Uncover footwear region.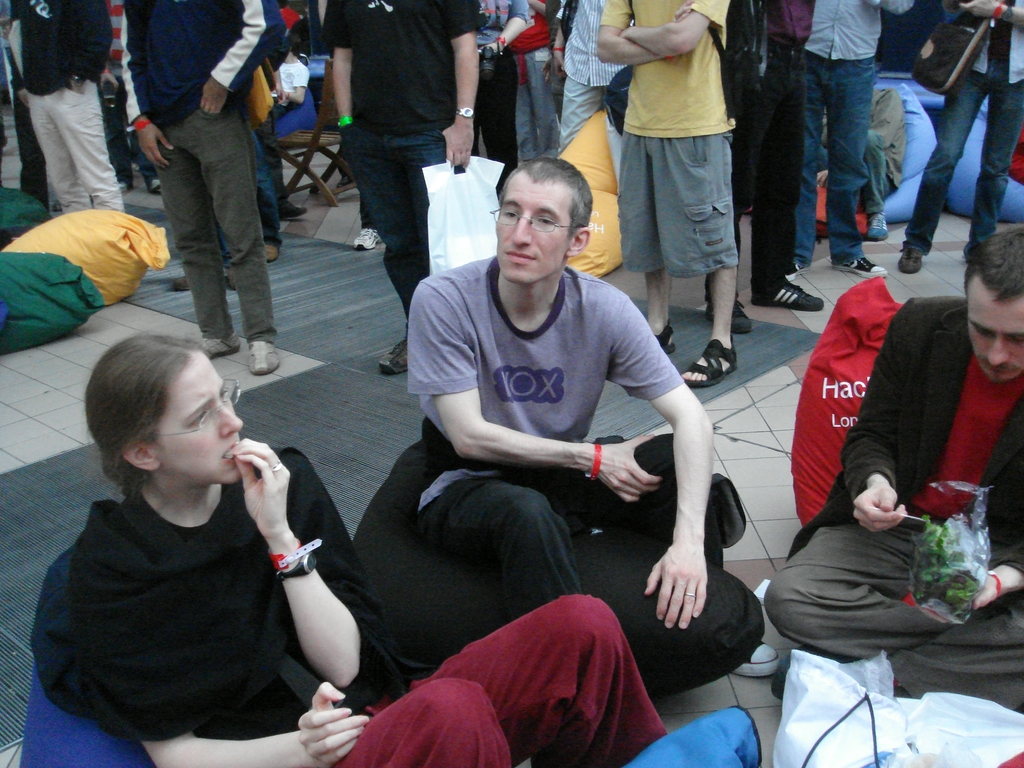
Uncovered: x1=355, y1=226, x2=384, y2=247.
